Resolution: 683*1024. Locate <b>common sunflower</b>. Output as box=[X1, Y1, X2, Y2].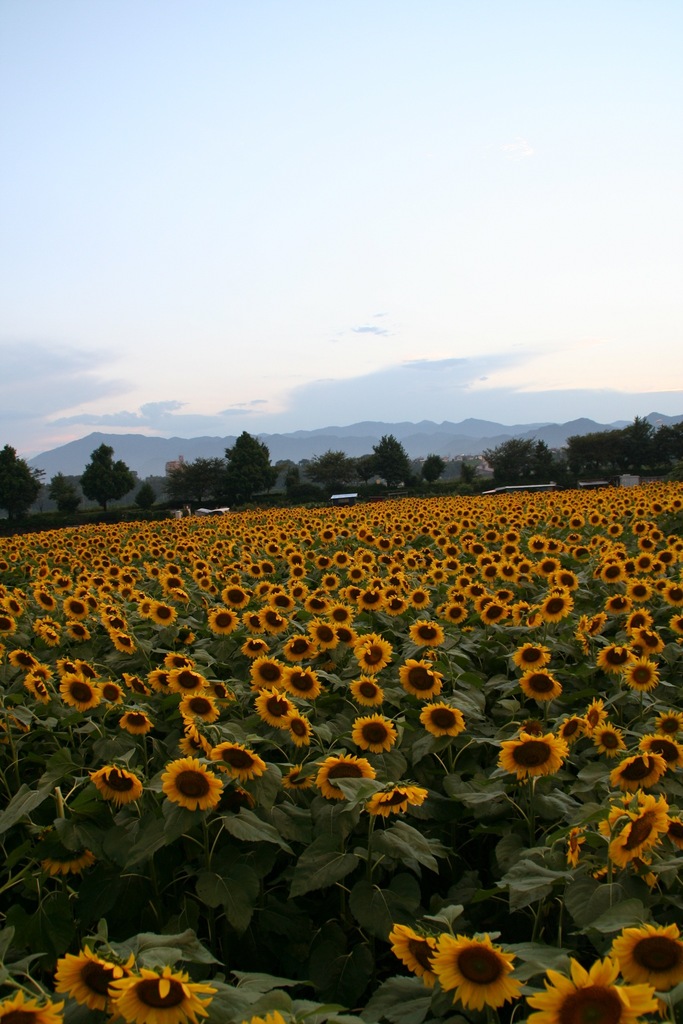
box=[92, 765, 143, 803].
